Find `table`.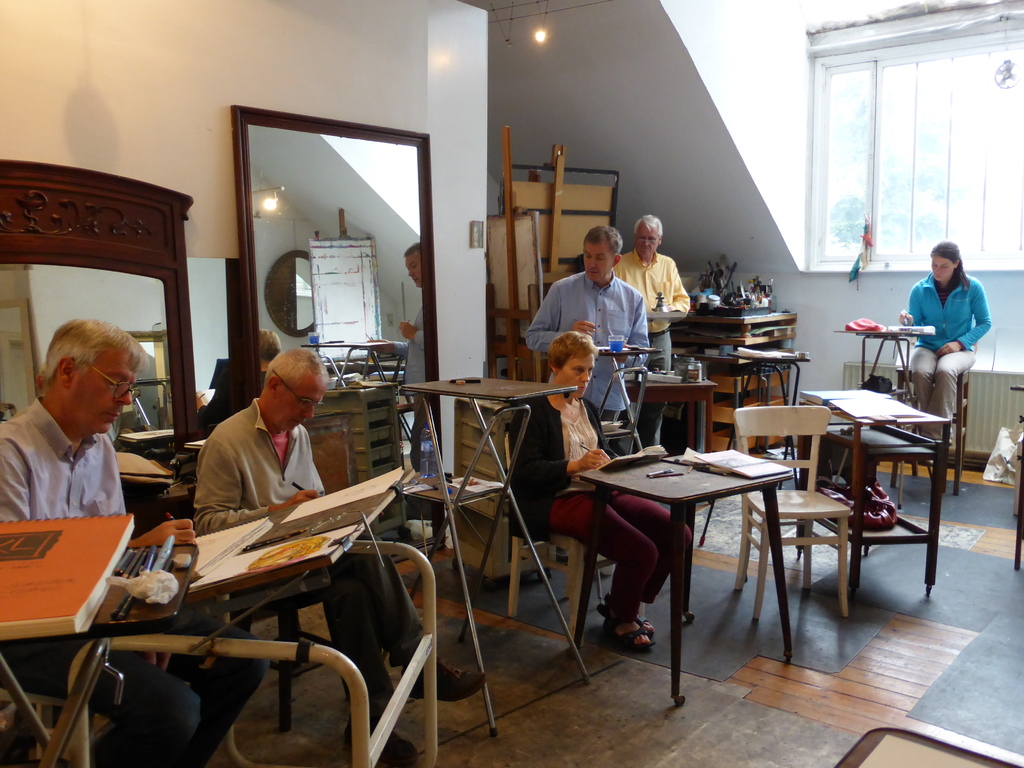
bbox(398, 373, 578, 742).
